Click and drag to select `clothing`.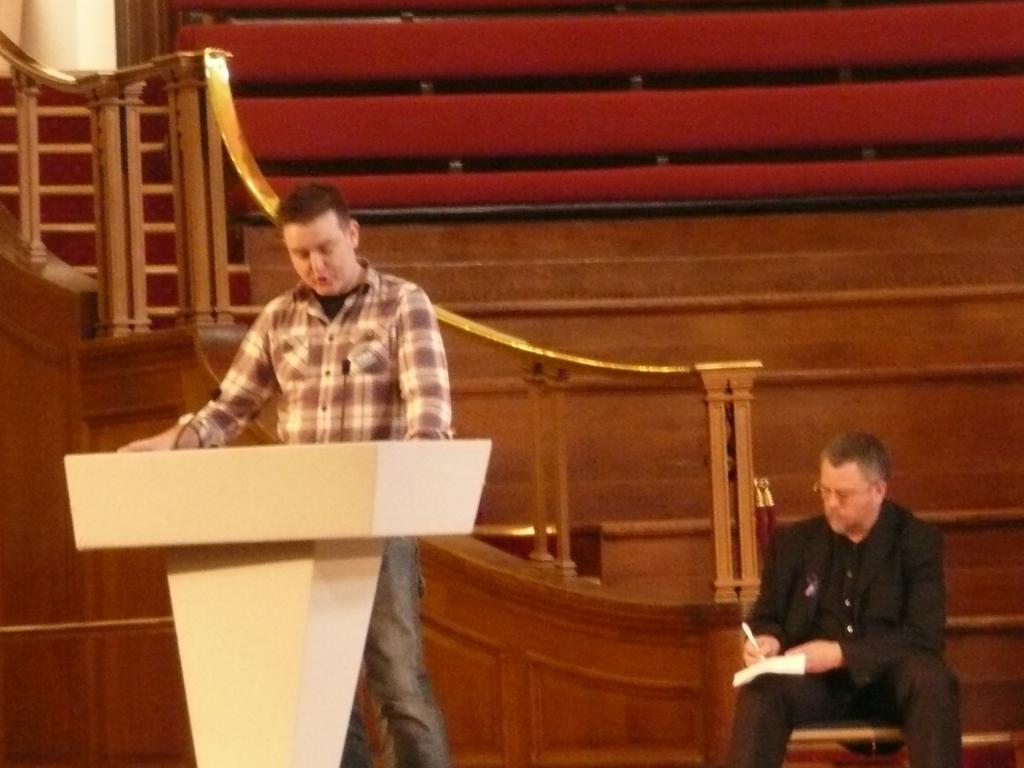
Selection: select_region(189, 258, 454, 767).
